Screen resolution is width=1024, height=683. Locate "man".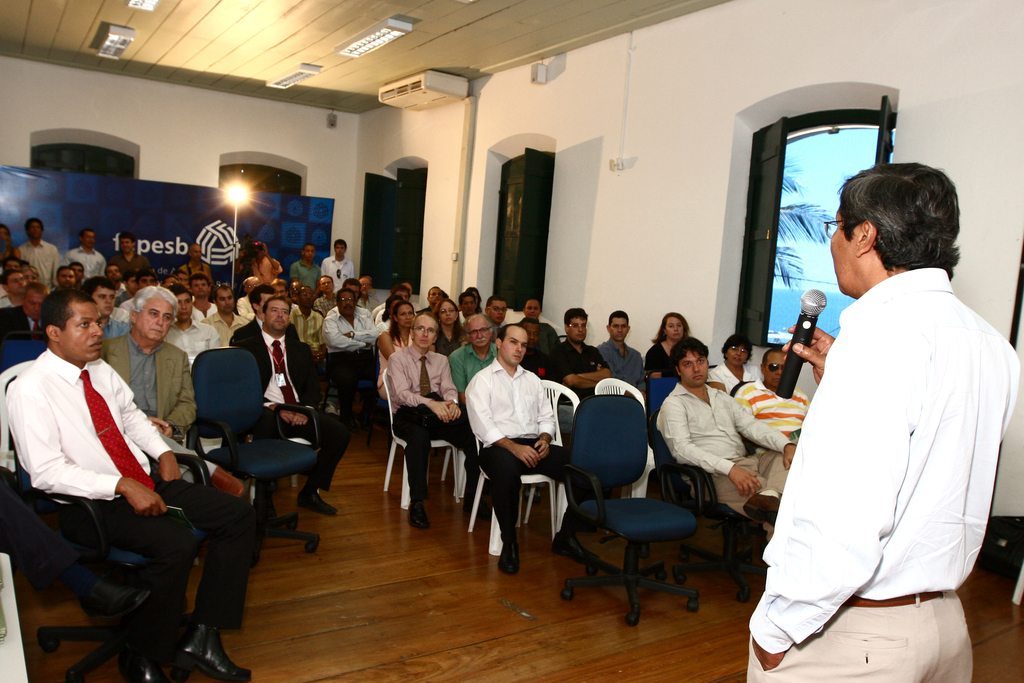
<bbox>8, 288, 264, 682</bbox>.
